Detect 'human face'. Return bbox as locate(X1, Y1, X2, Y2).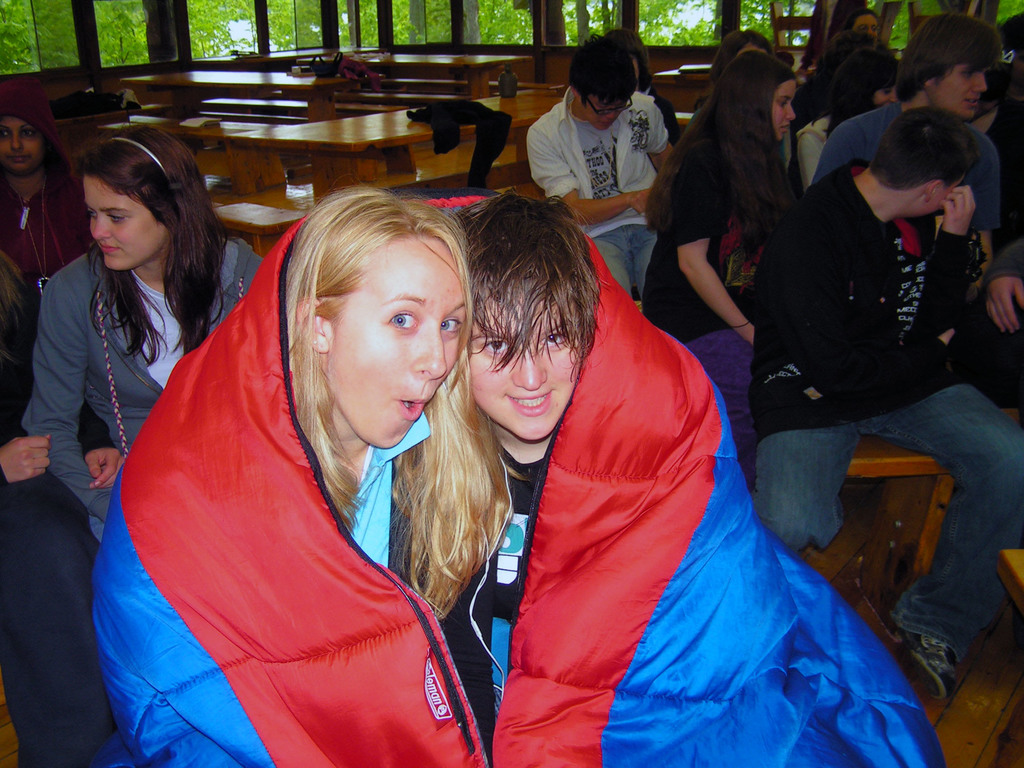
locate(83, 175, 163, 270).
